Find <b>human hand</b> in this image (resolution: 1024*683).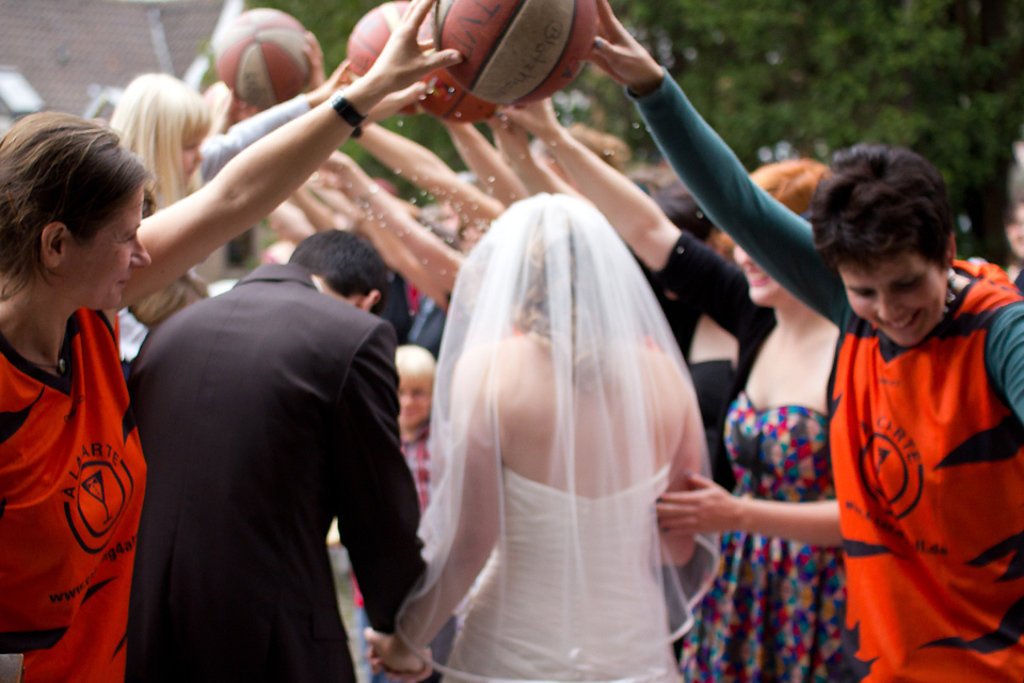
bbox=[321, 58, 355, 98].
